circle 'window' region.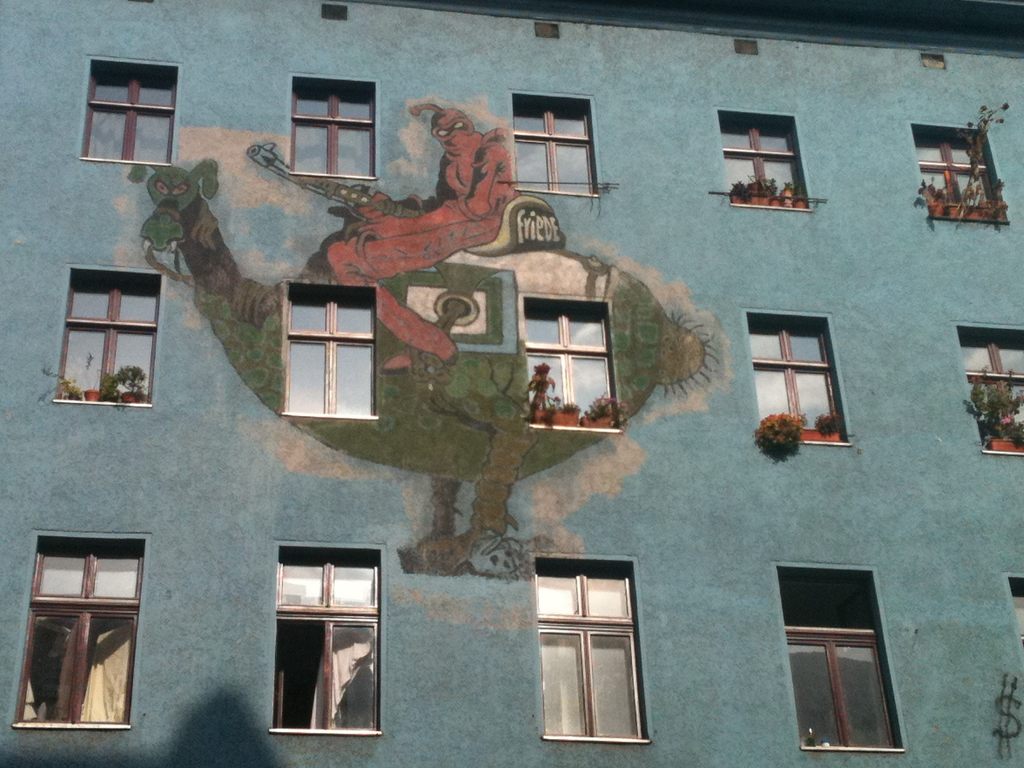
Region: bbox=(531, 20, 561, 44).
